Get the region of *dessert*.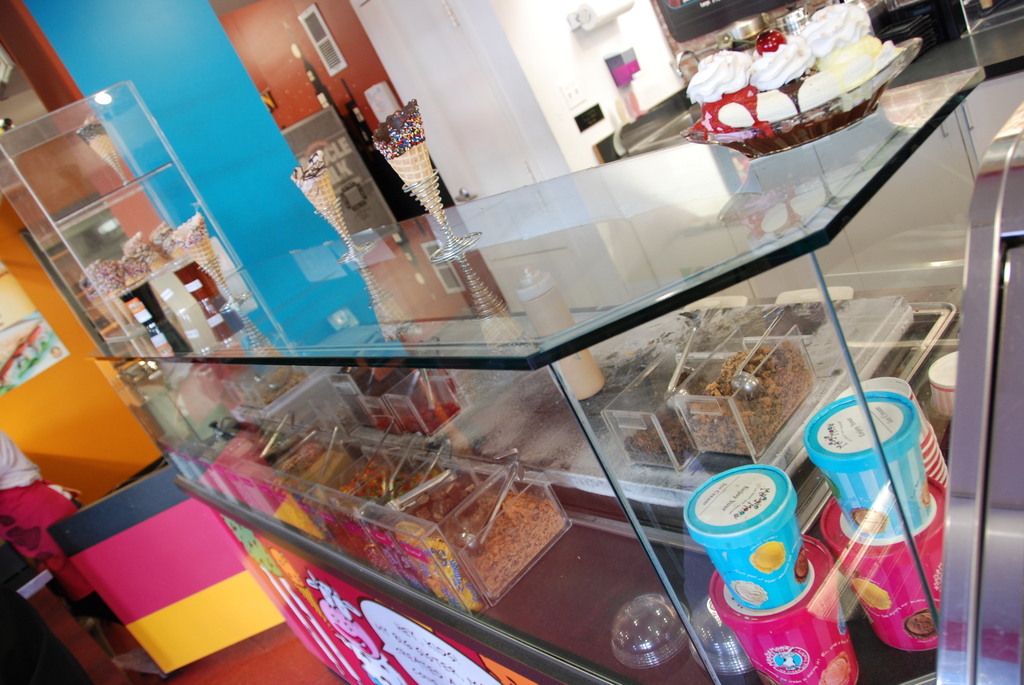
[x1=685, y1=0, x2=902, y2=156].
